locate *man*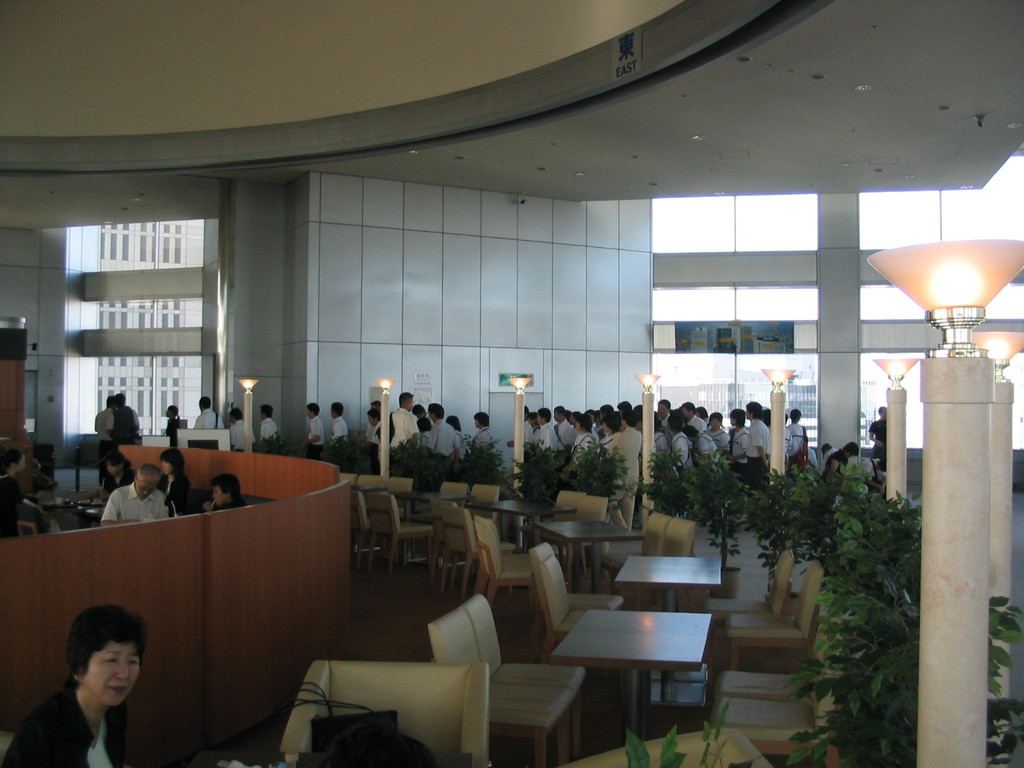
BBox(98, 462, 168, 529)
